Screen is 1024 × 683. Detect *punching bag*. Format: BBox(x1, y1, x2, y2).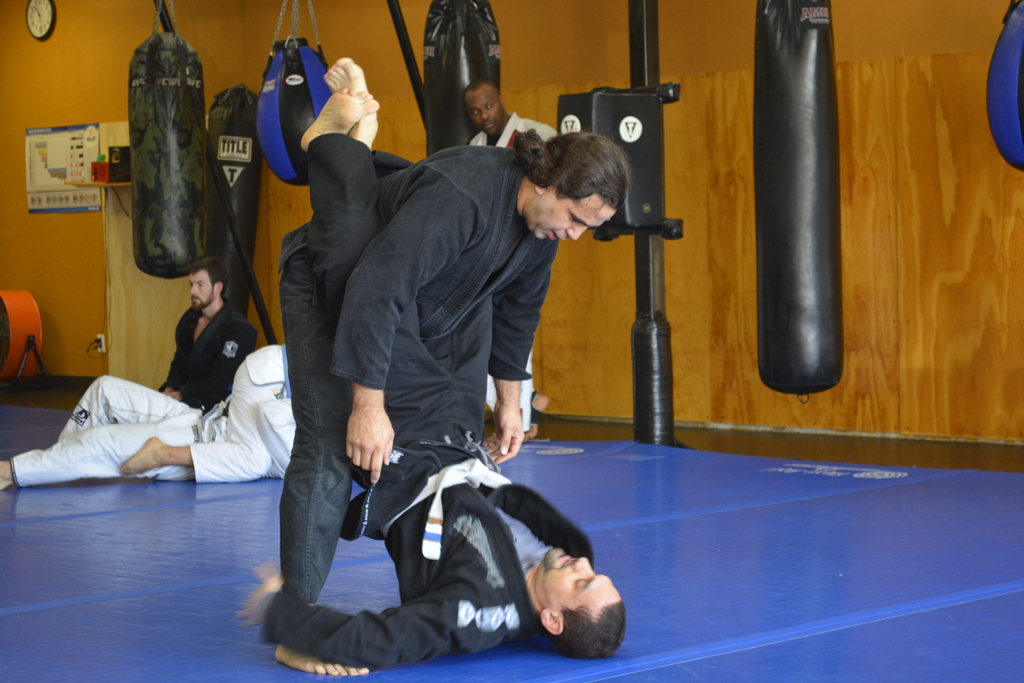
BBox(754, 0, 846, 397).
